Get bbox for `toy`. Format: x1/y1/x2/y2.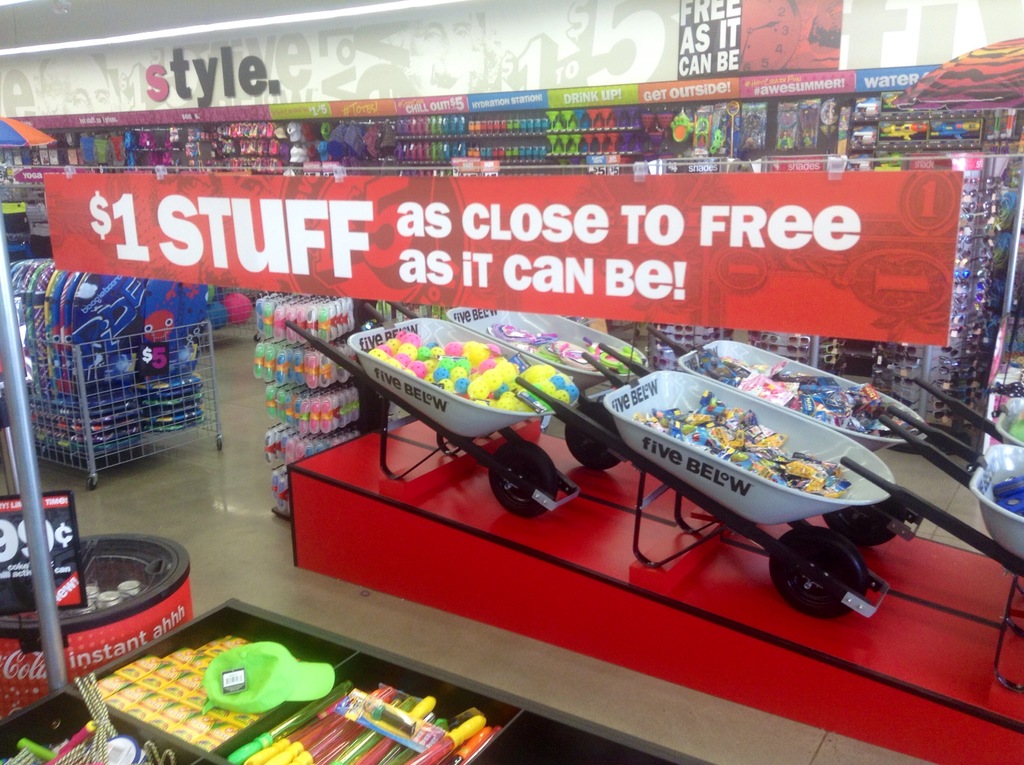
262/696/375/764.
